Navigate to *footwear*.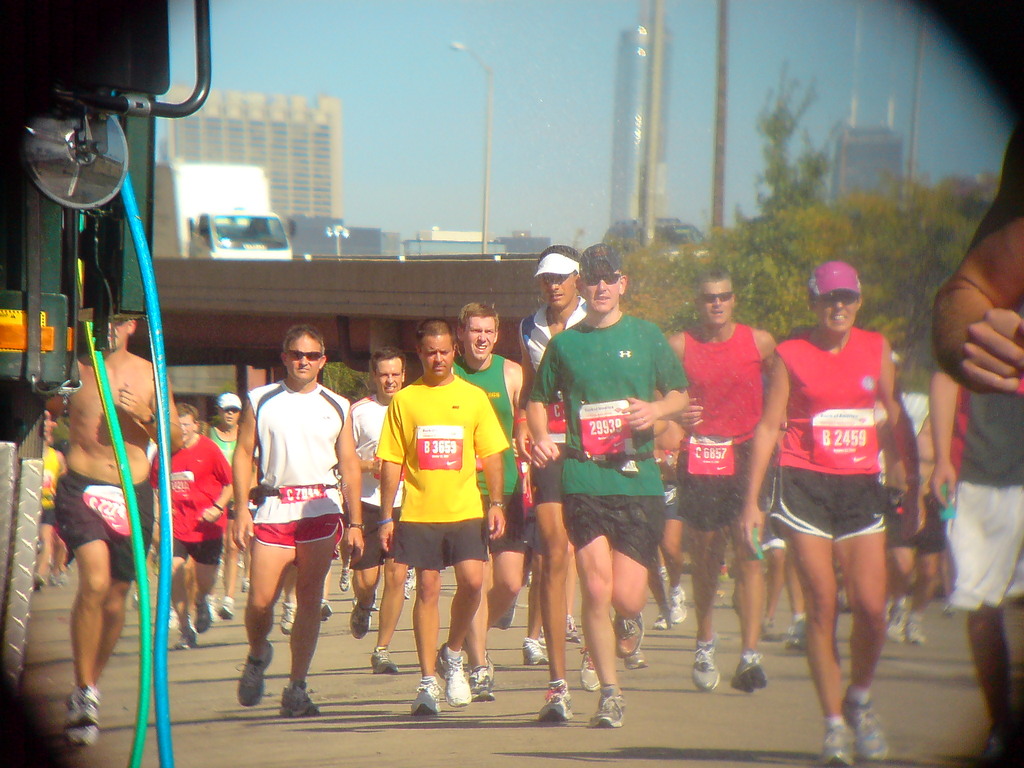
Navigation target: (left=758, top=616, right=783, bottom=643).
